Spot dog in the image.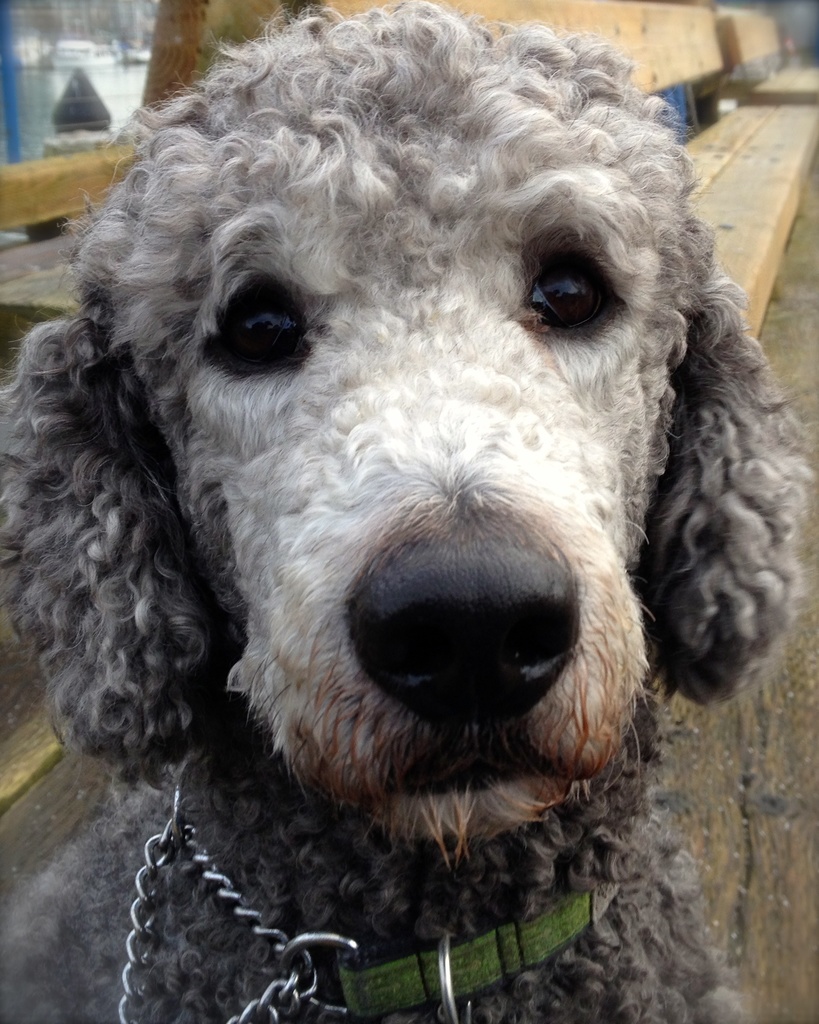
dog found at 0,0,818,1023.
